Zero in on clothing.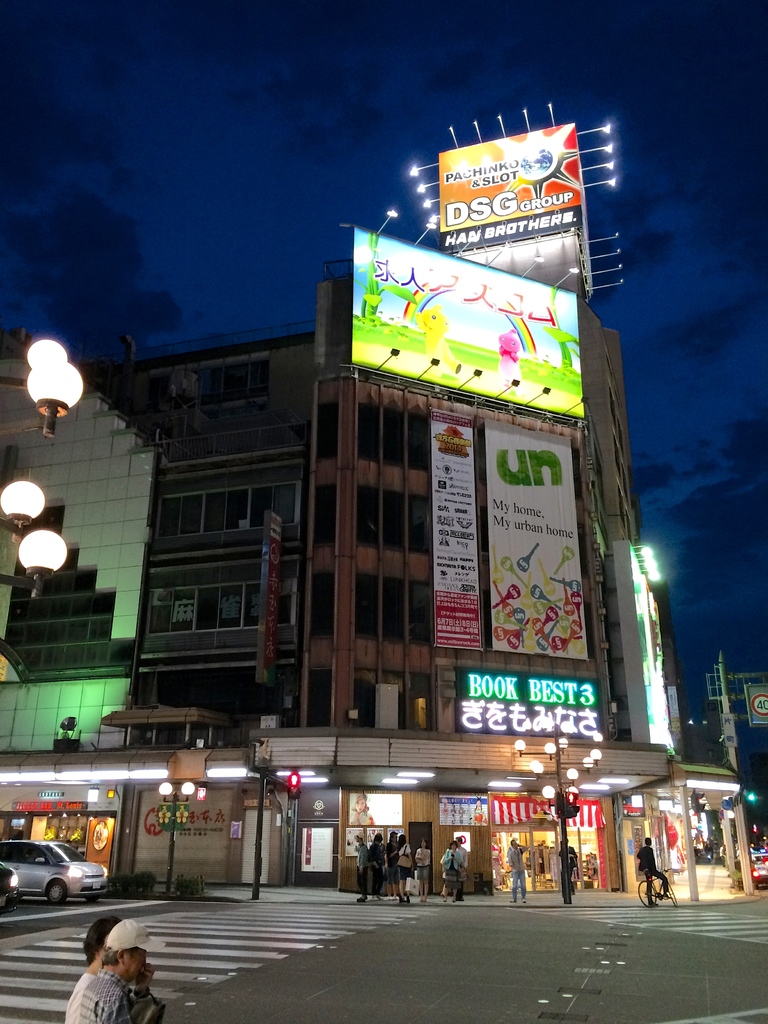
Zeroed in: 639:851:666:895.
